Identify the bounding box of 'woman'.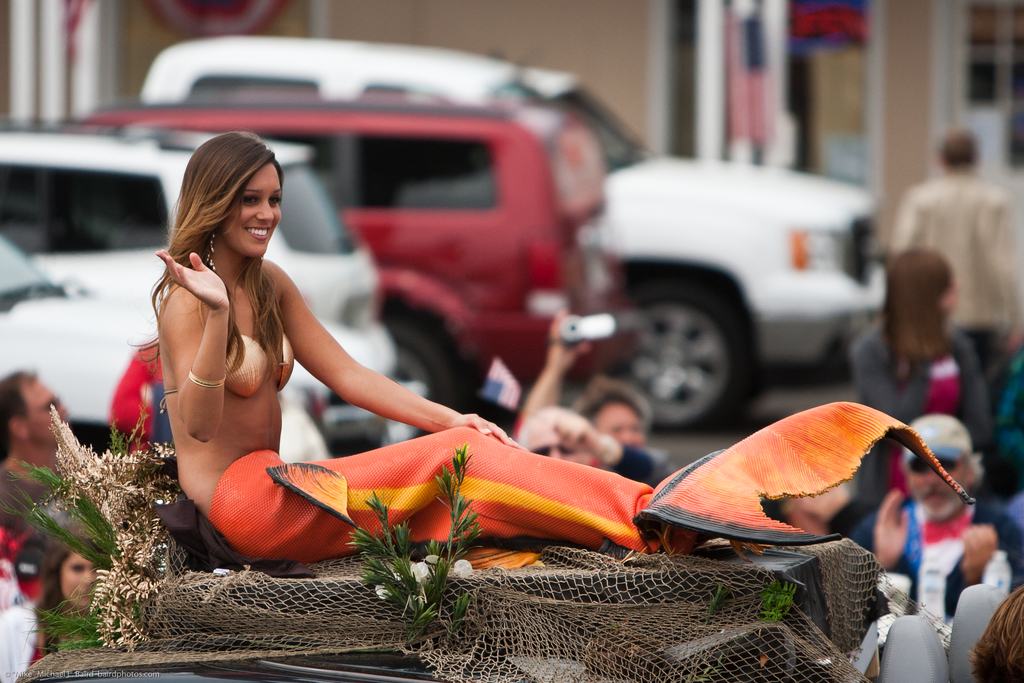
129/135/971/563.
